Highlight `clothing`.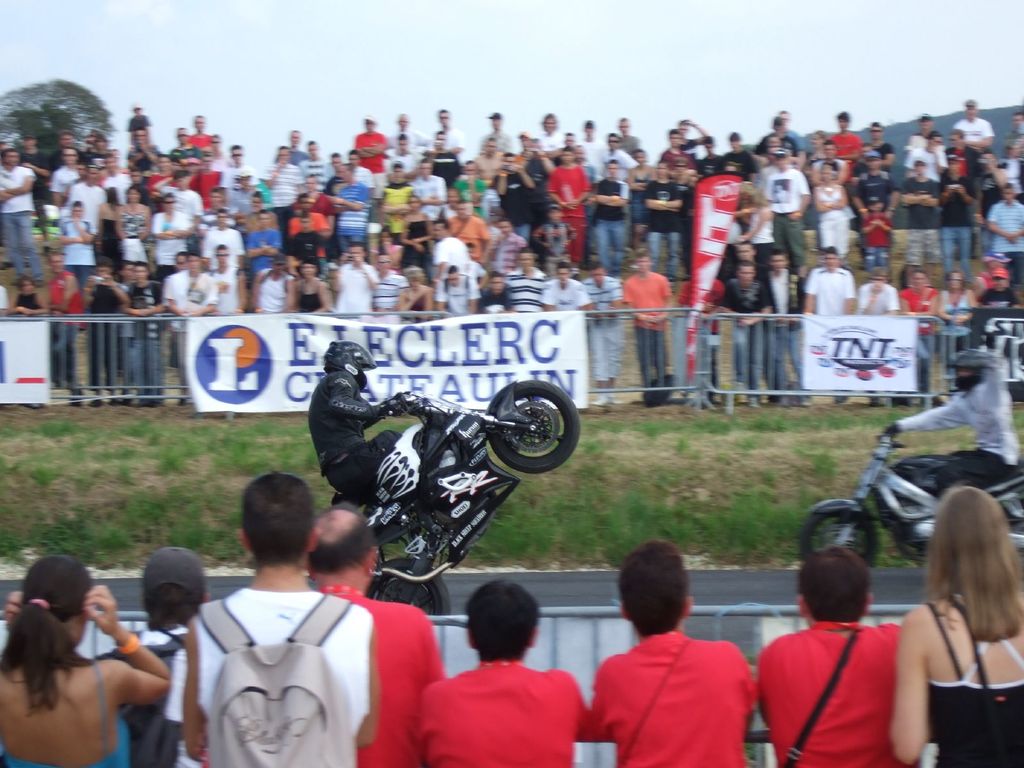
Highlighted region: (250,264,287,305).
